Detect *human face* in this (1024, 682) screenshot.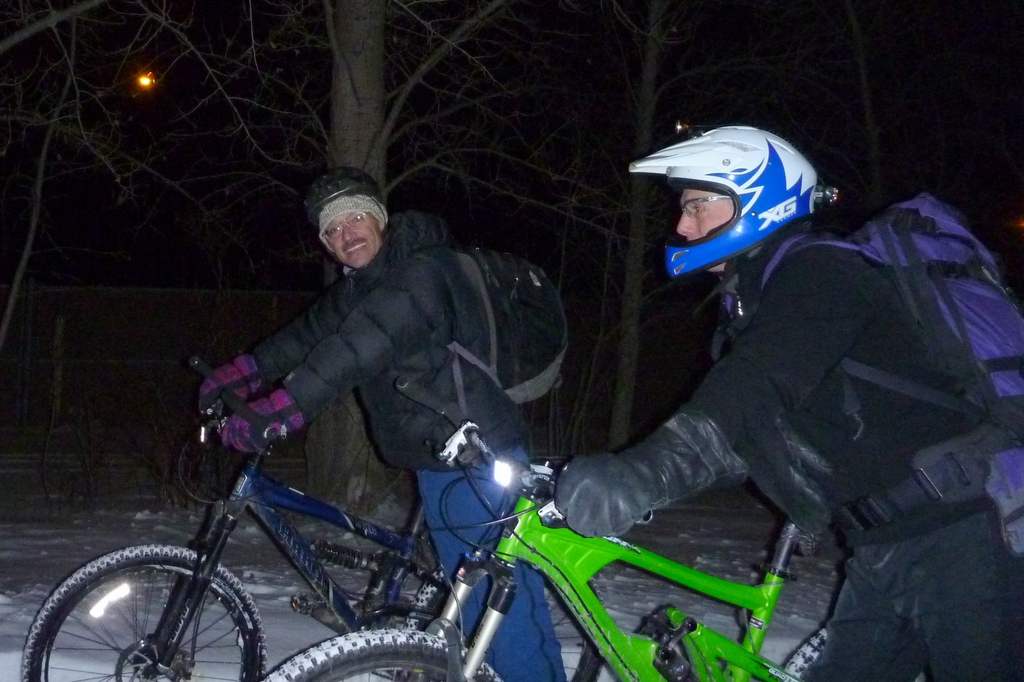
Detection: (left=676, top=182, right=738, bottom=246).
